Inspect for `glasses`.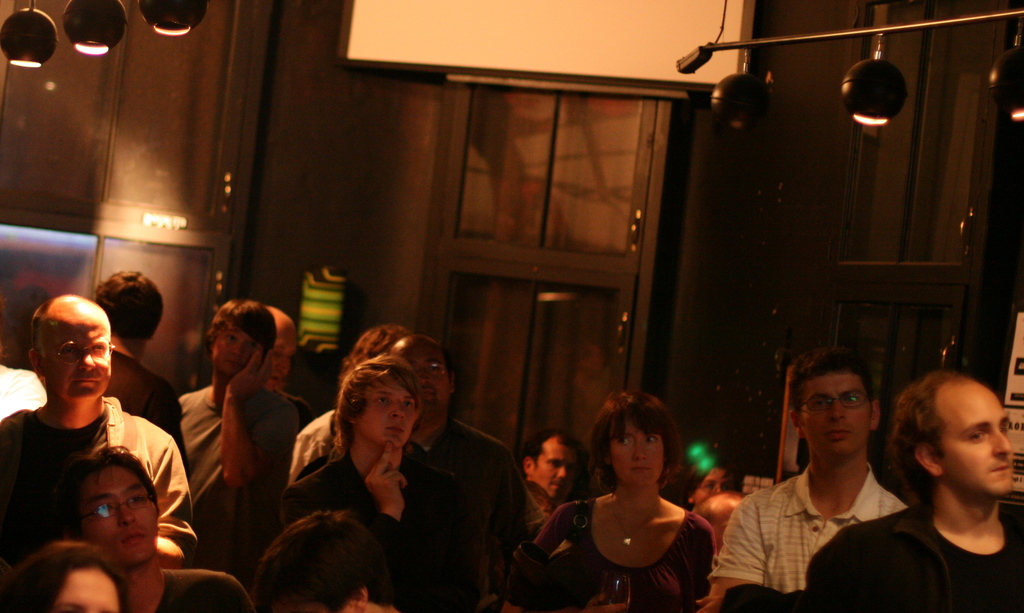
Inspection: BBox(413, 363, 452, 386).
